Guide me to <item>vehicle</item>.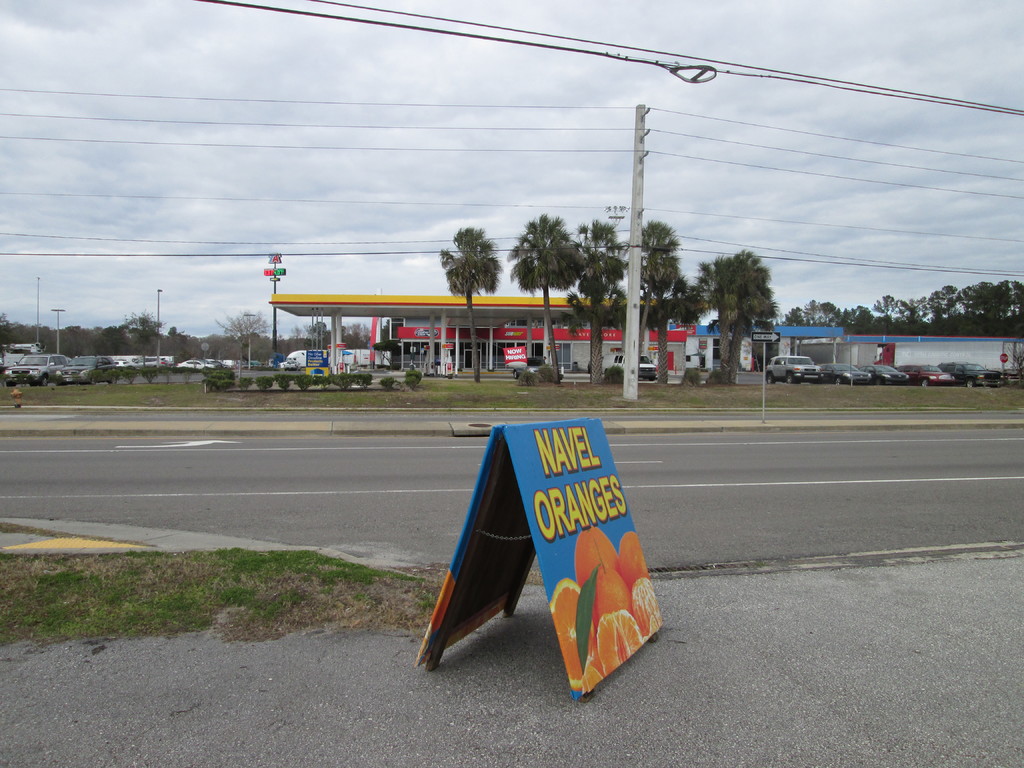
Guidance: (614, 355, 660, 379).
